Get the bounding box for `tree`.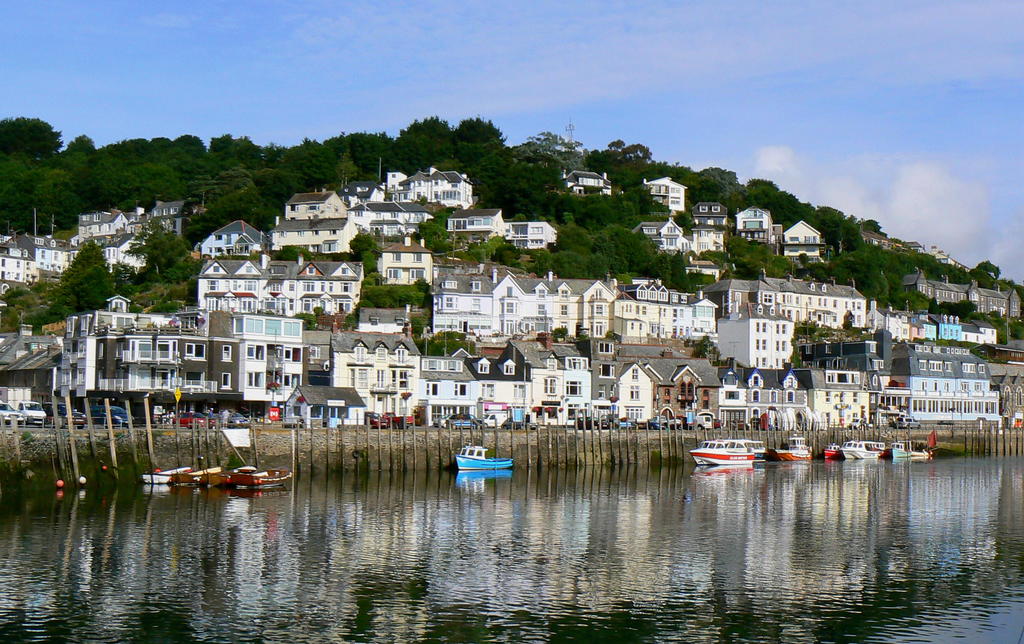
l=578, t=136, r=650, b=205.
